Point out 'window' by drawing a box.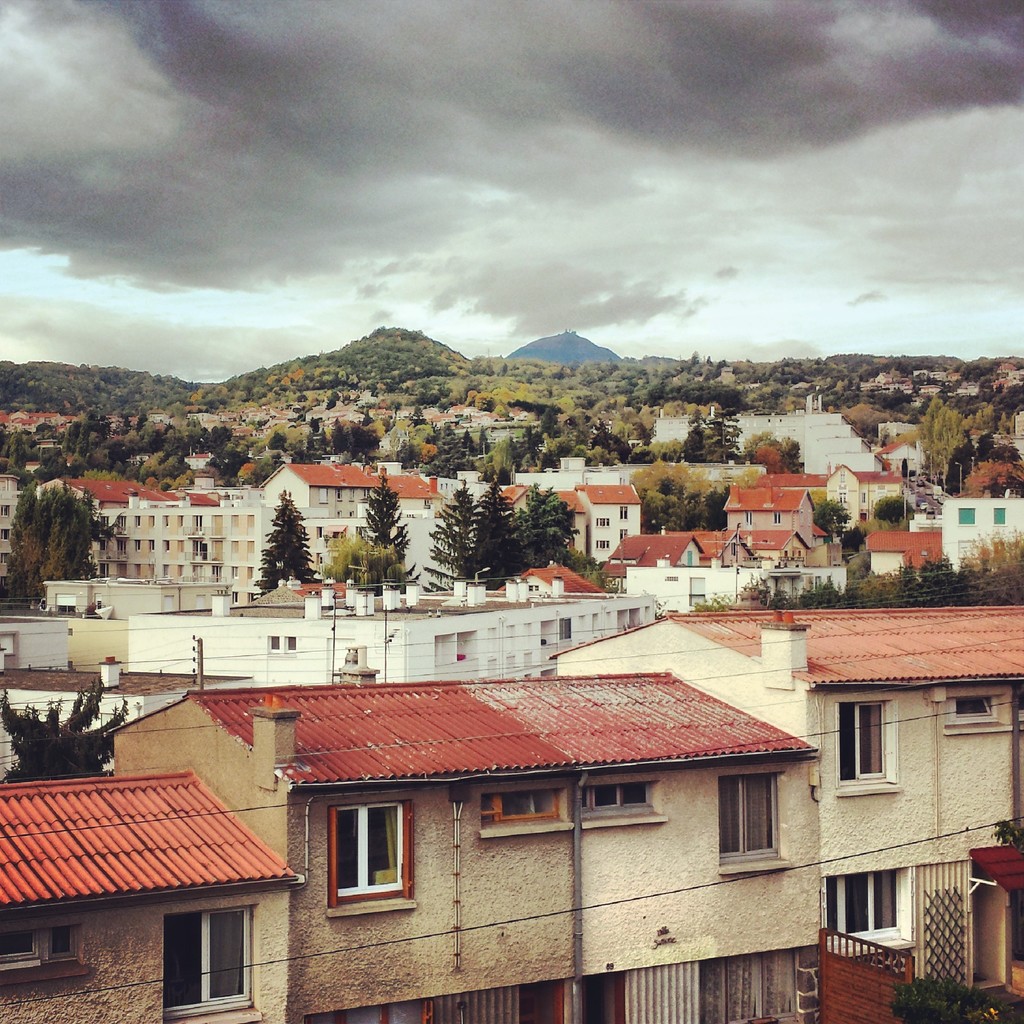
l=257, t=629, r=307, b=660.
